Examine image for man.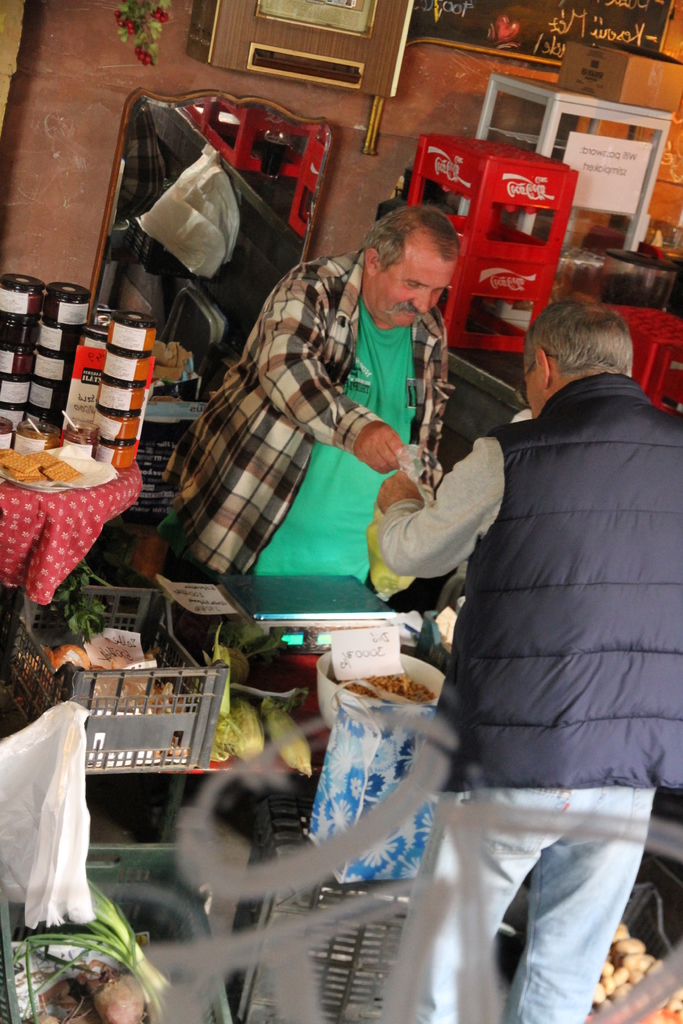
Examination result: rect(377, 241, 667, 995).
